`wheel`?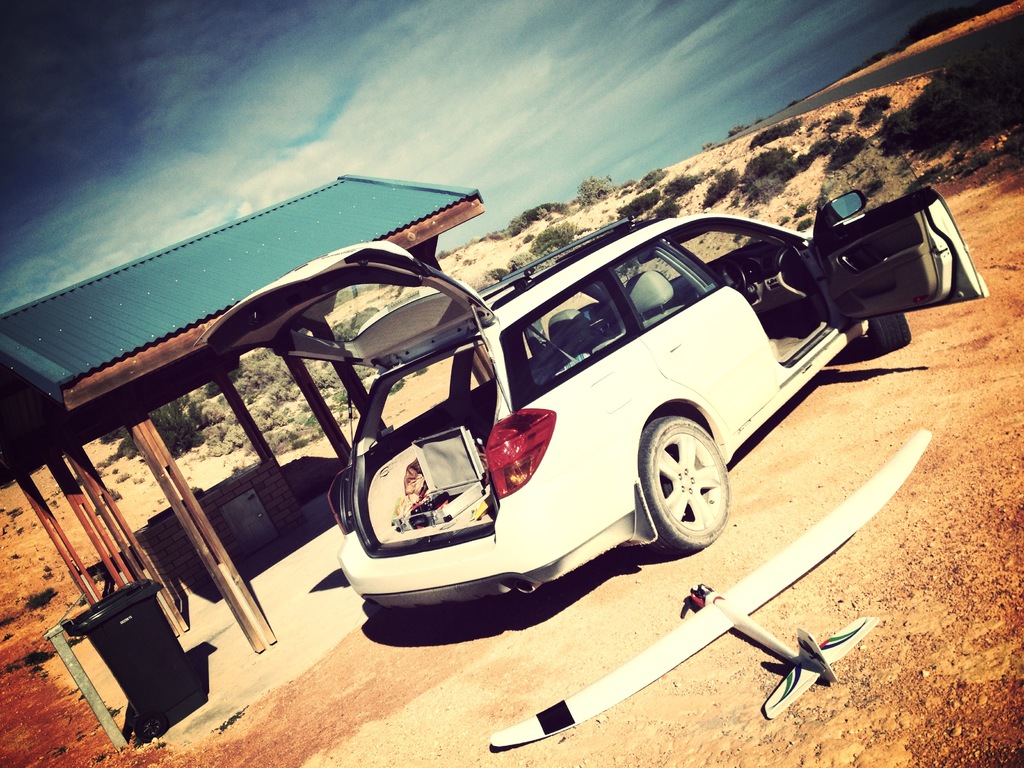
Rect(652, 417, 737, 541)
